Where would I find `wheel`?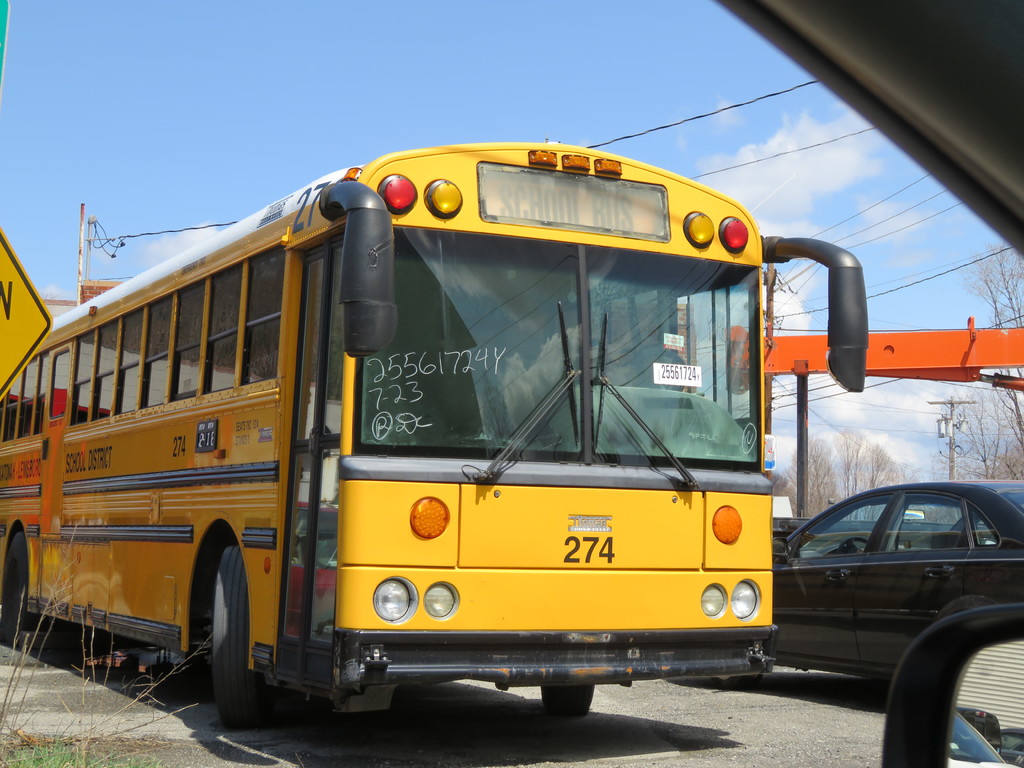
At <bbox>194, 533, 277, 730</bbox>.
